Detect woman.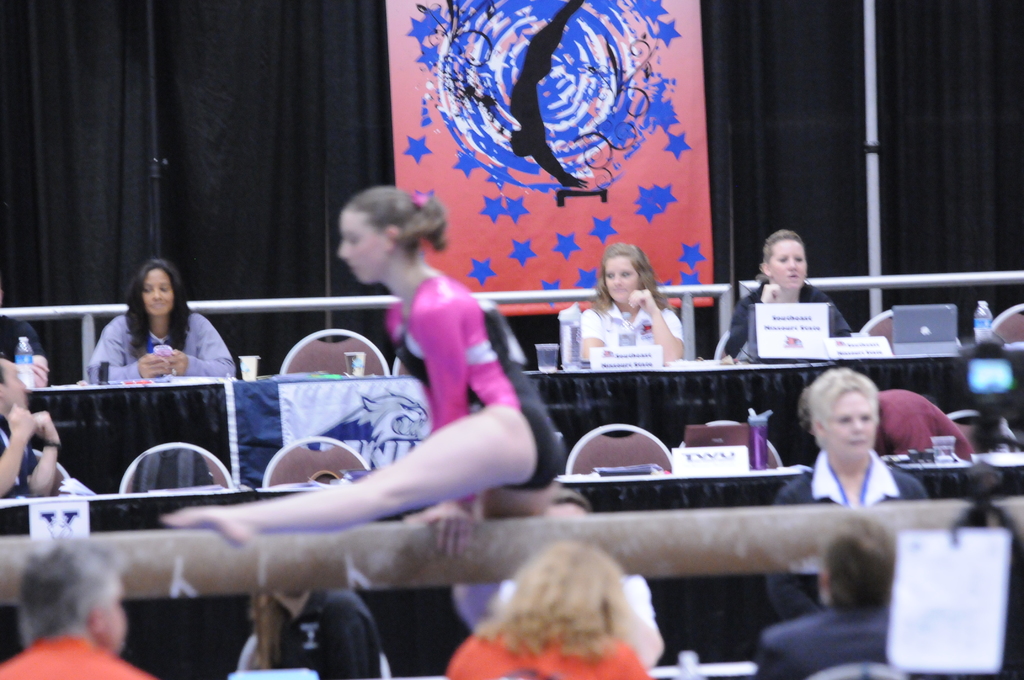
Detected at (575,245,701,363).
